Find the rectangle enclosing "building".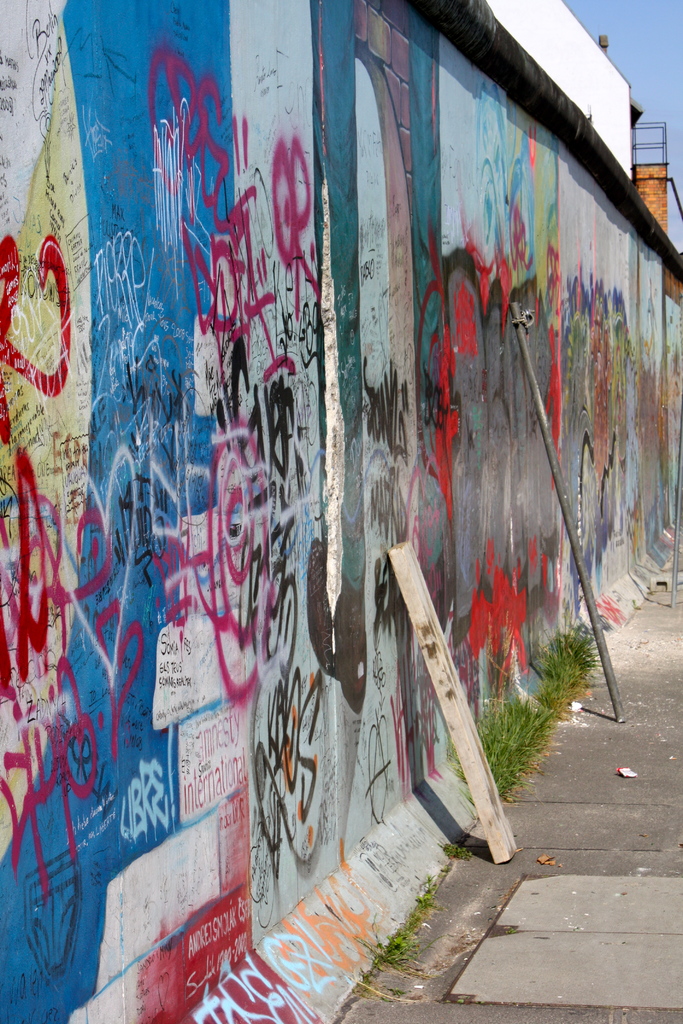
left=0, top=0, right=682, bottom=1023.
